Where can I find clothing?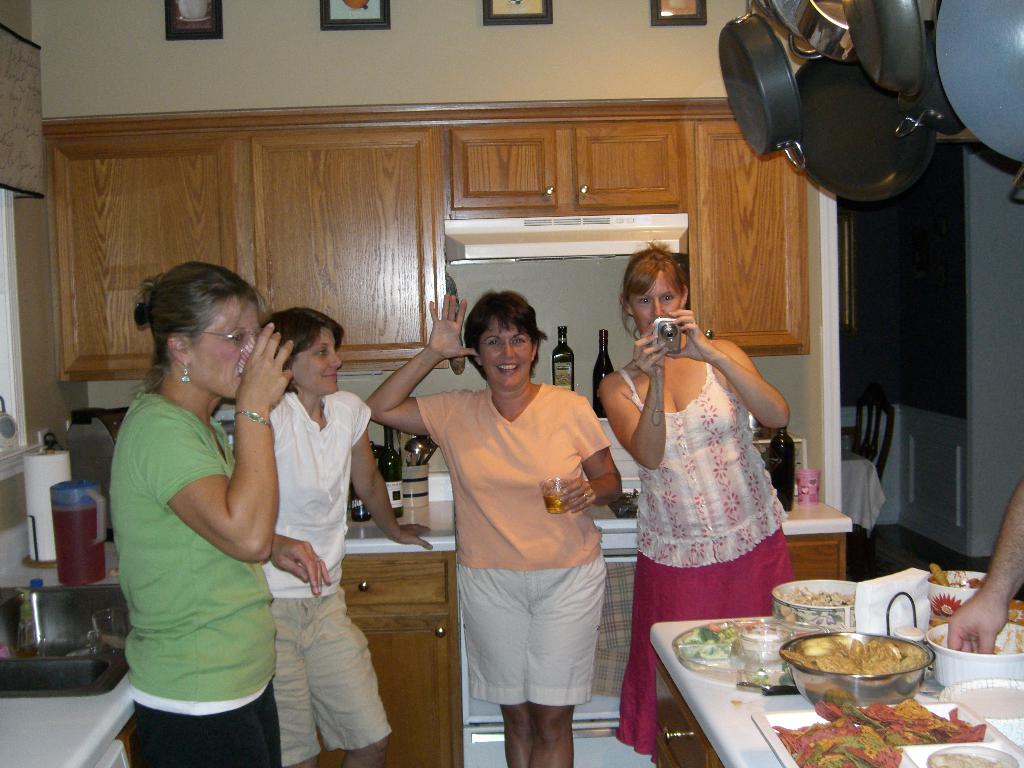
You can find it at (423,328,616,733).
